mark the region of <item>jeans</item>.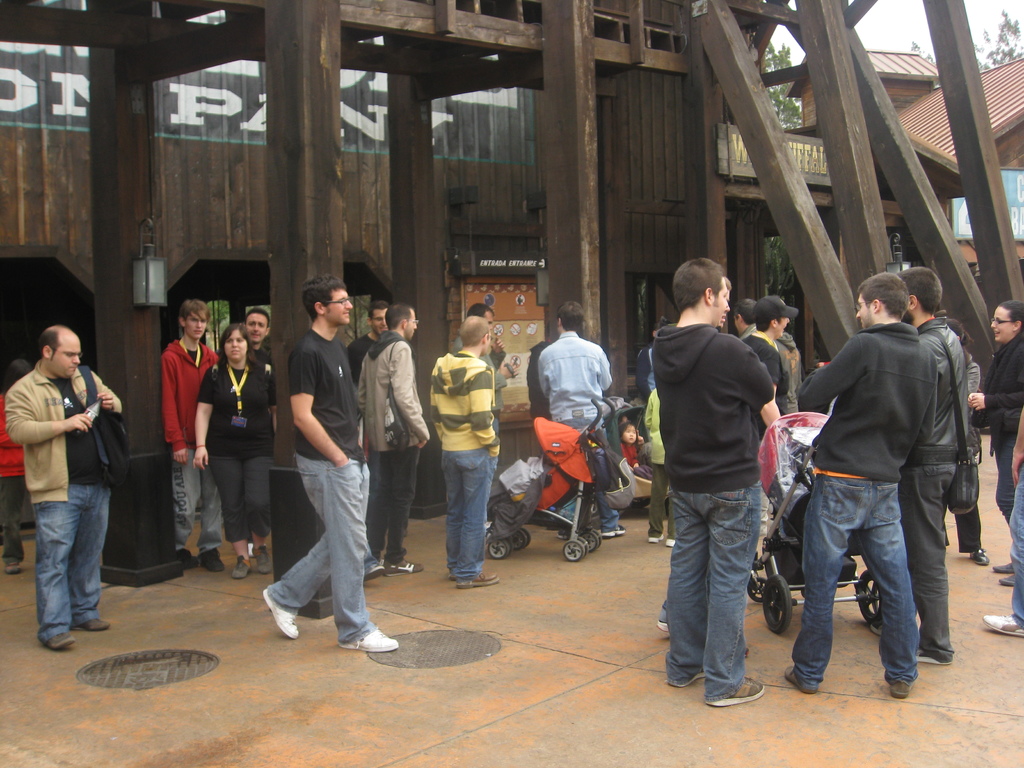
Region: box=[19, 470, 113, 663].
